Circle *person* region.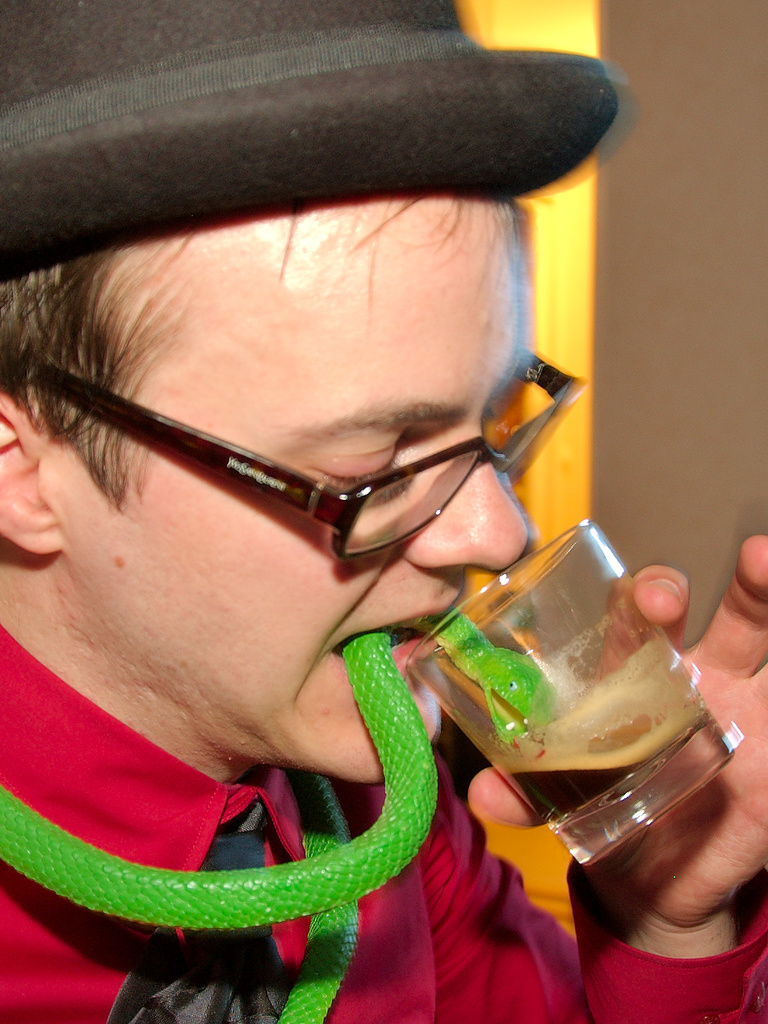
Region: left=0, top=0, right=767, bottom=1023.
